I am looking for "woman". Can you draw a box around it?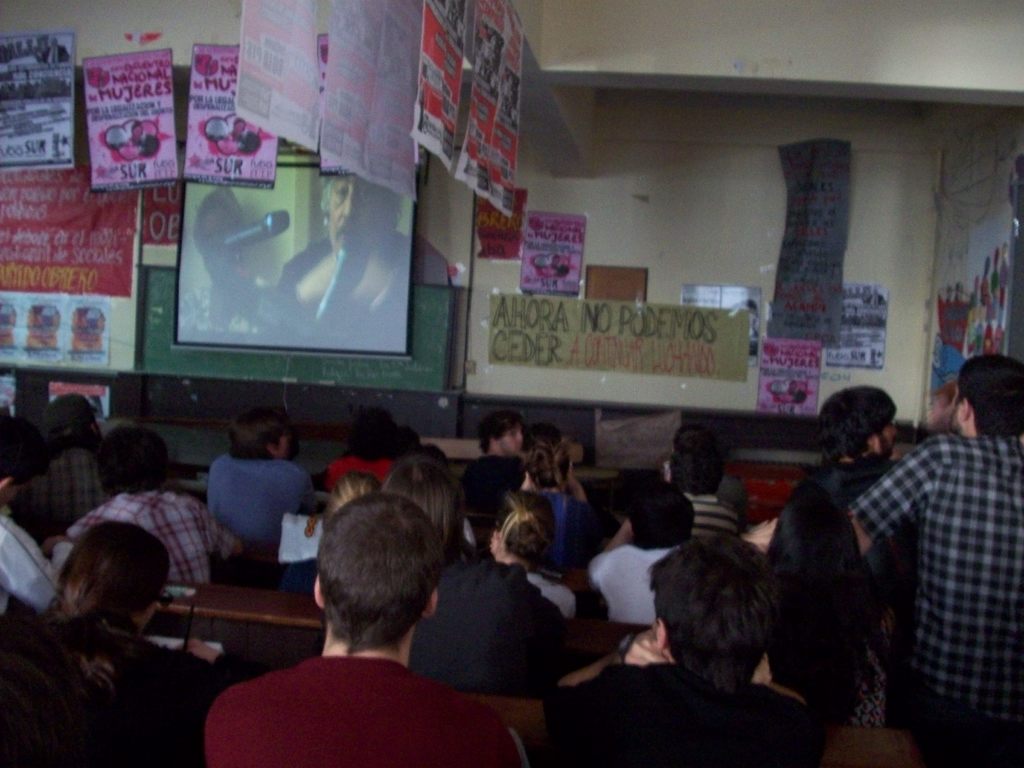
Sure, the bounding box is [left=223, top=120, right=249, bottom=148].
